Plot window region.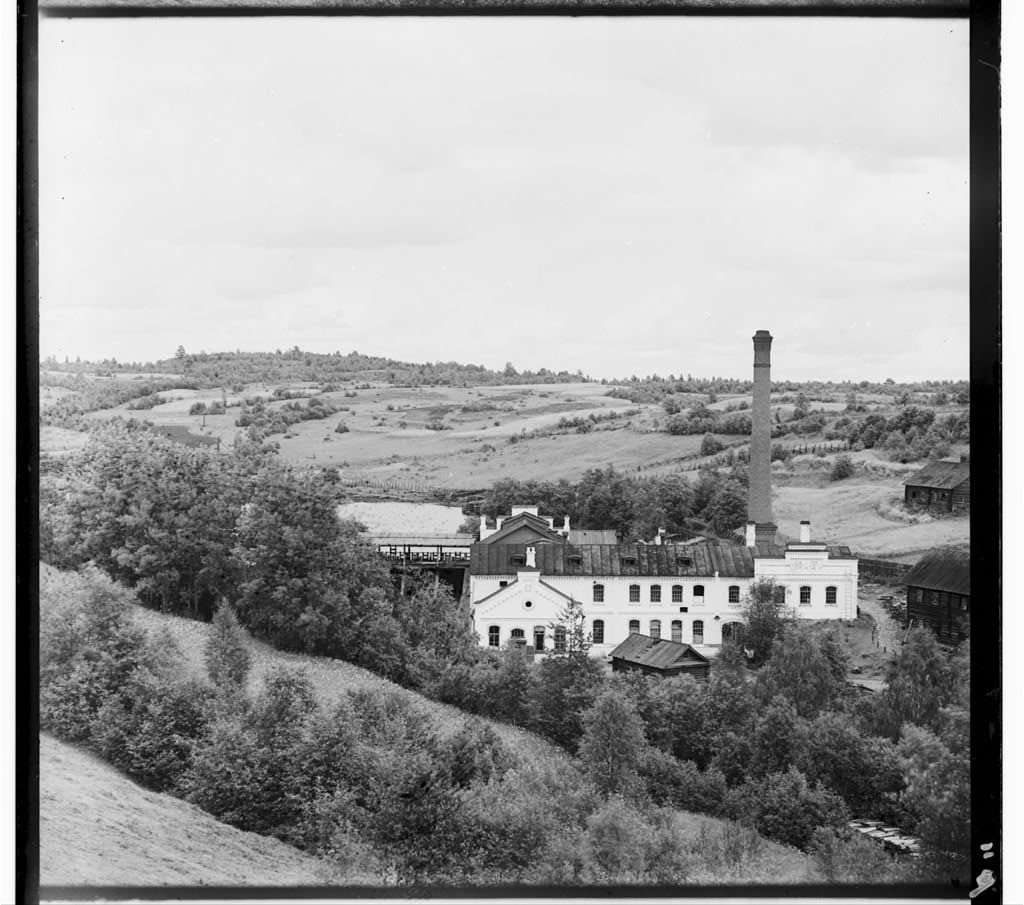
Plotted at [629, 621, 639, 634].
